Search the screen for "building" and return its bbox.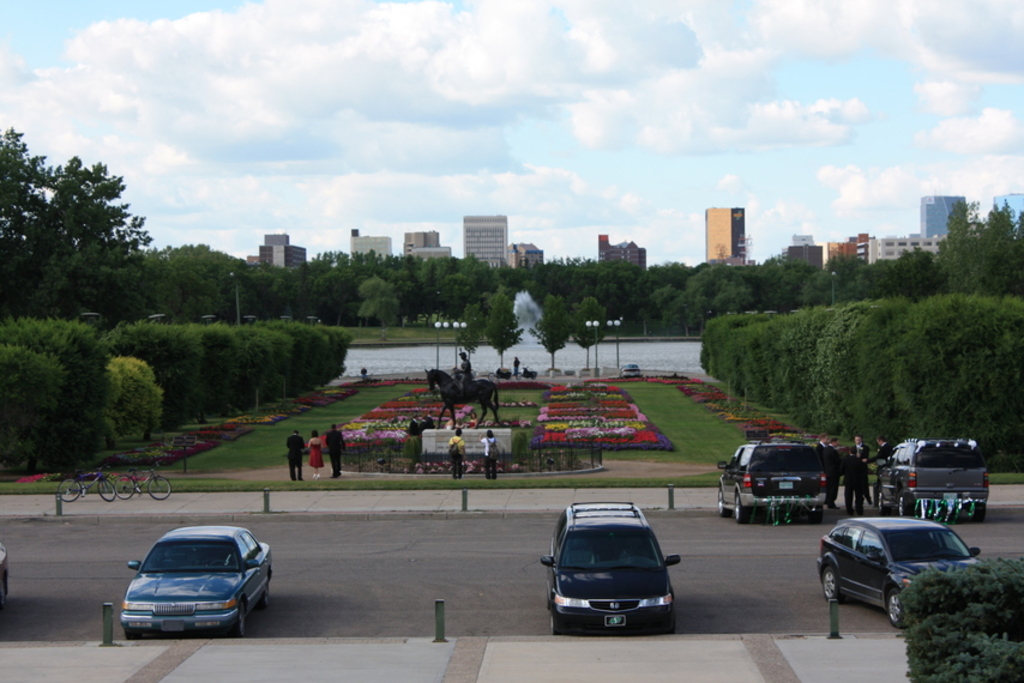
Found: [996, 192, 1023, 240].
